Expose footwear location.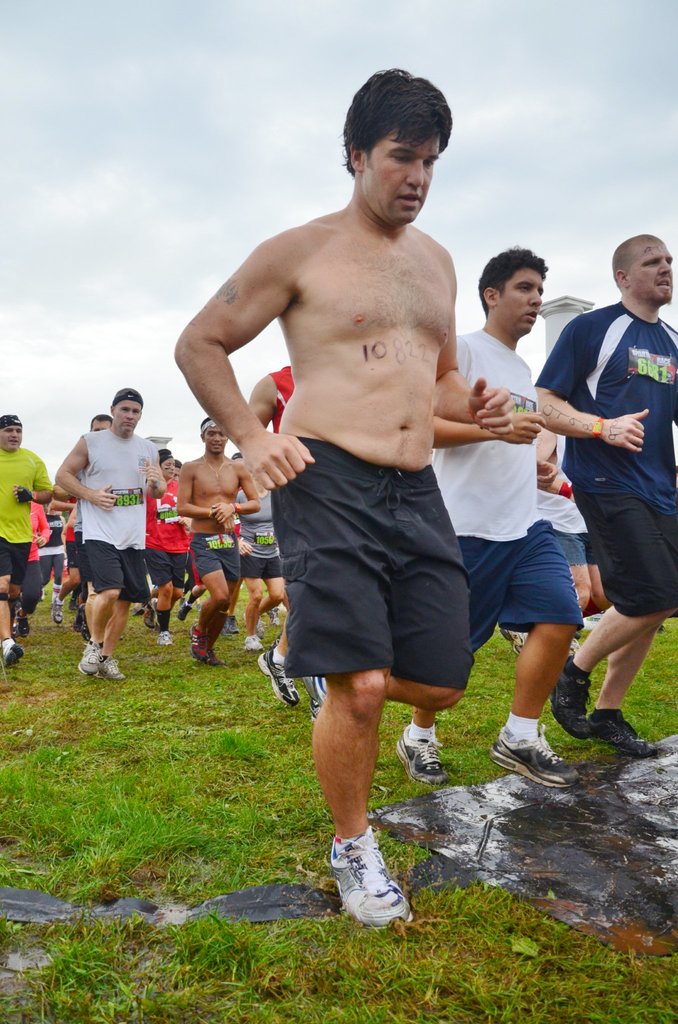
Exposed at 102/655/123/682.
